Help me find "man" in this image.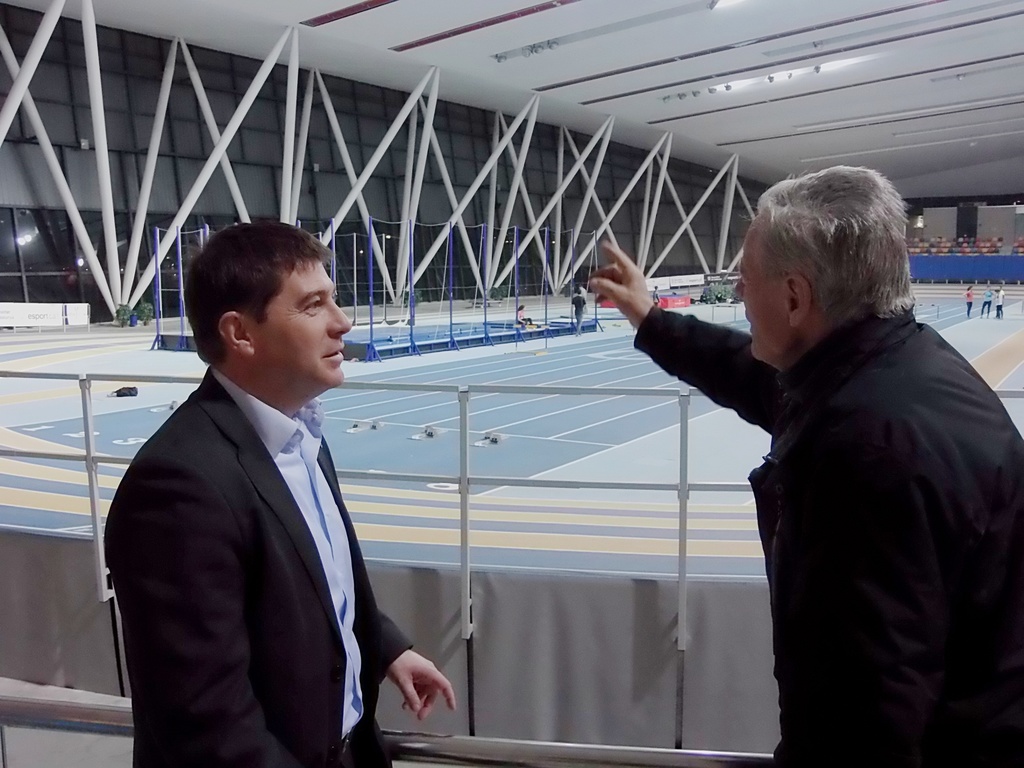
Found it: 106, 218, 453, 767.
